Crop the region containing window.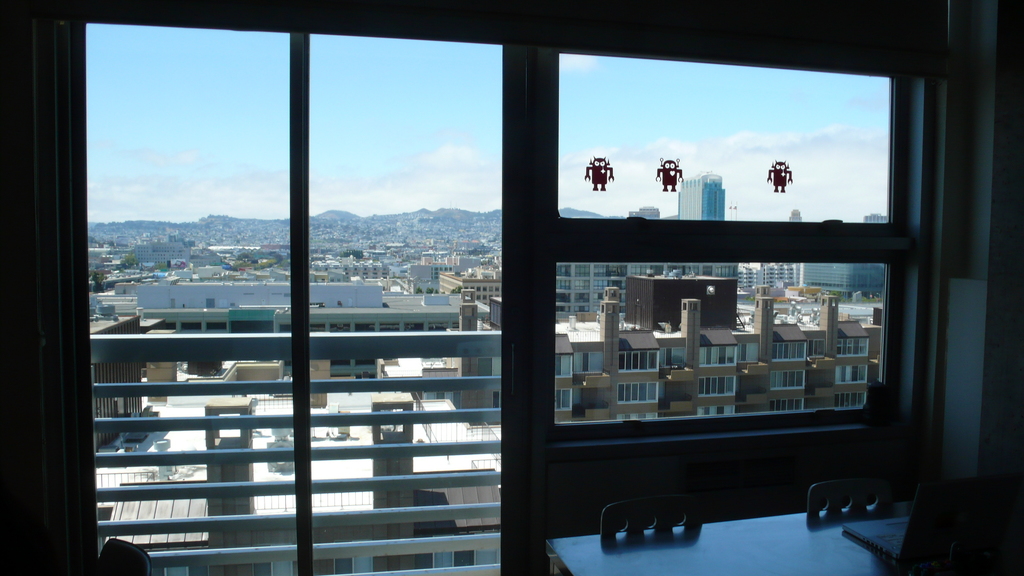
Crop region: box(573, 279, 589, 291).
